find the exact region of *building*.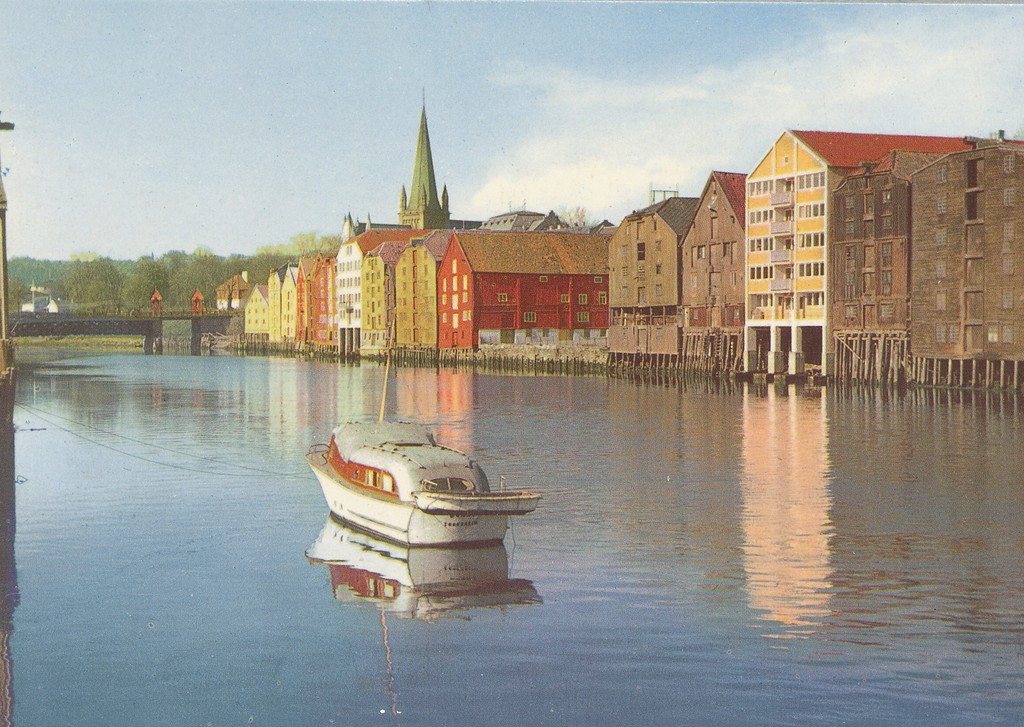
Exact region: rect(741, 127, 1023, 325).
